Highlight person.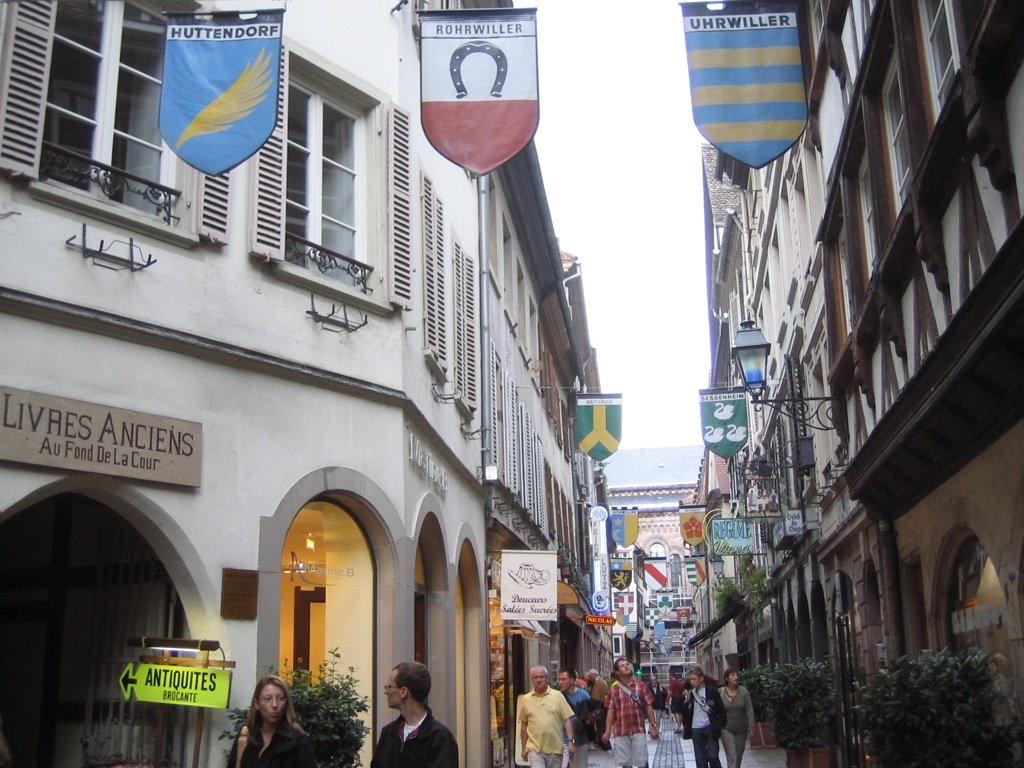
Highlighted region: [x1=370, y1=657, x2=459, y2=767].
